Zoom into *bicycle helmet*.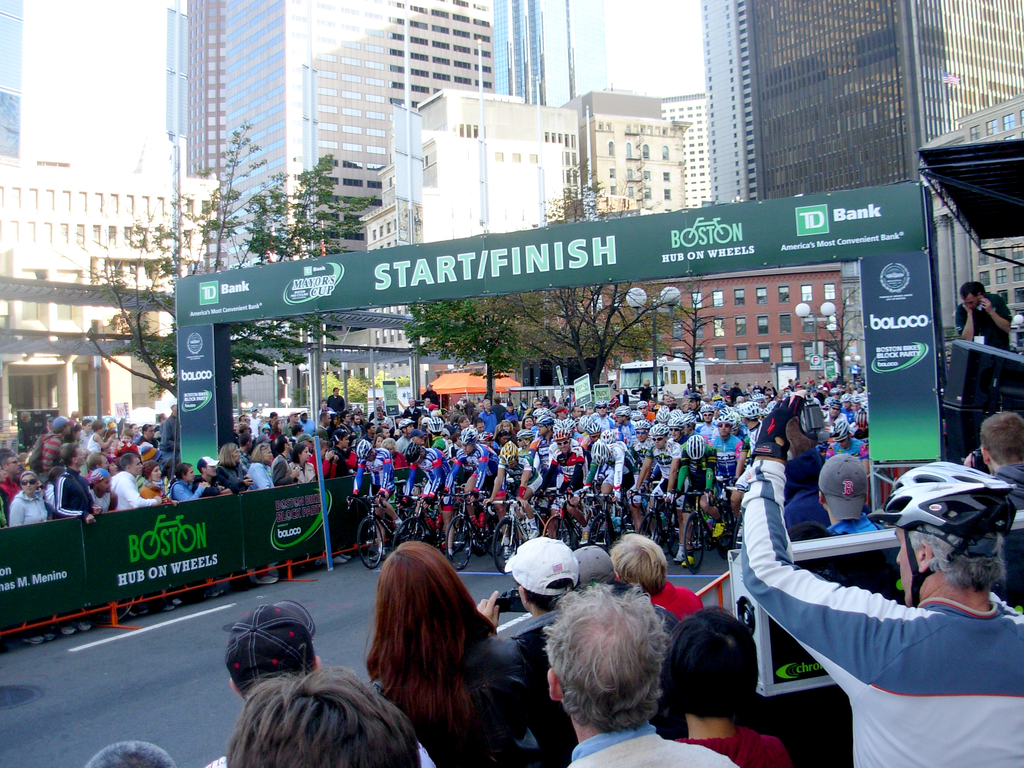
Zoom target: crop(668, 416, 683, 428).
